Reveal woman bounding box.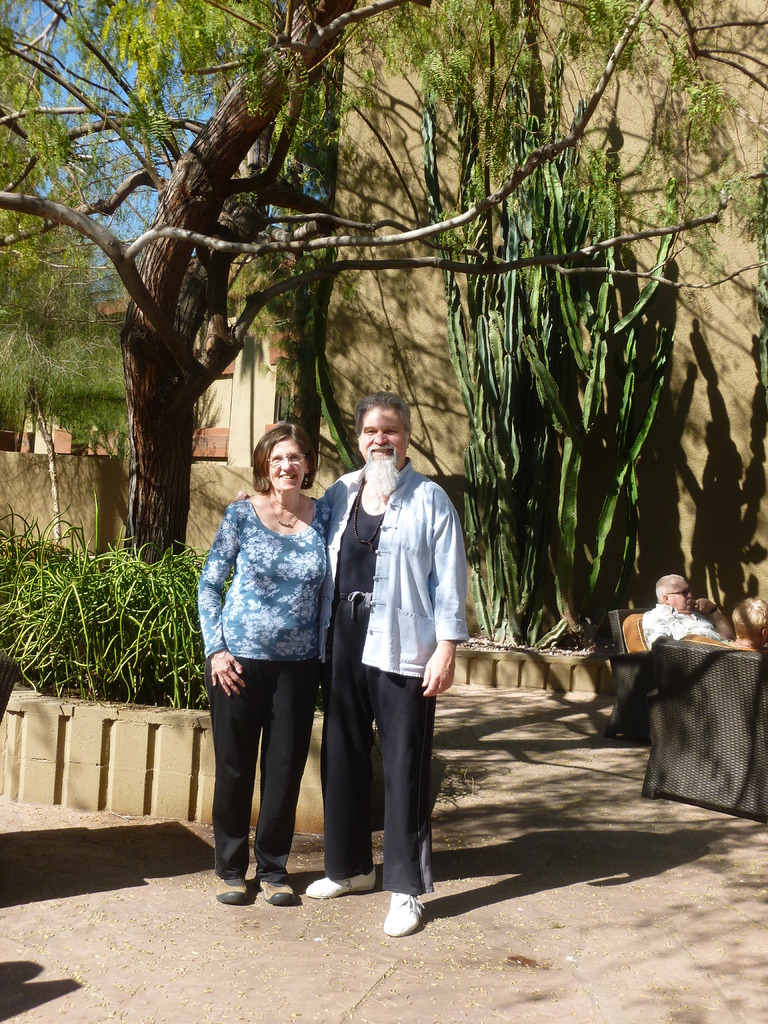
Revealed: [left=191, top=426, right=326, bottom=906].
